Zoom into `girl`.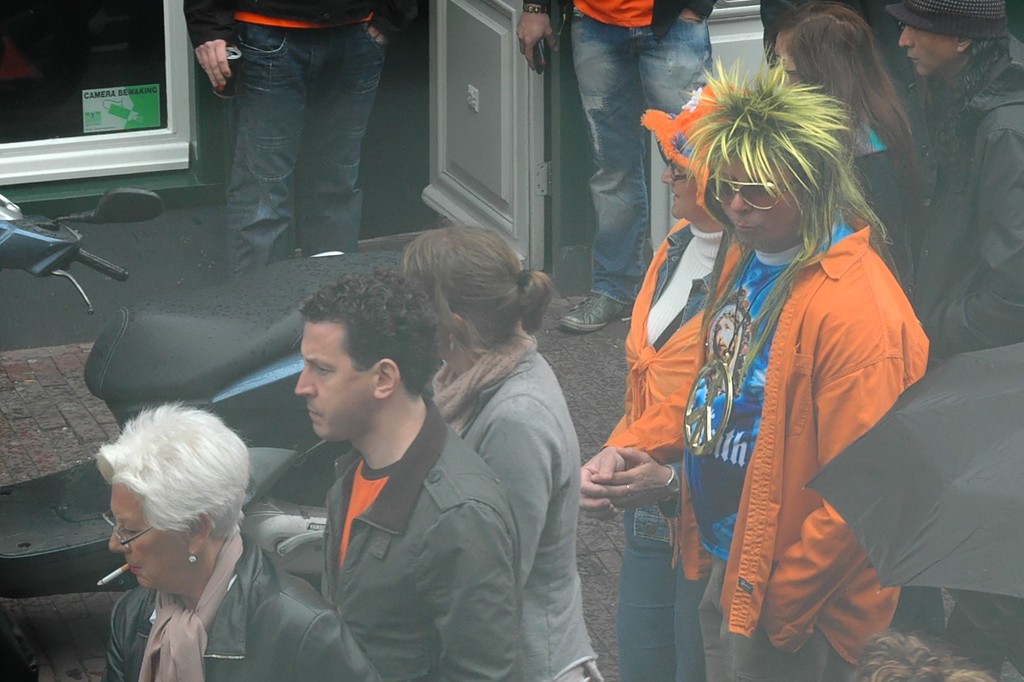
Zoom target: Rect(771, 0, 941, 321).
